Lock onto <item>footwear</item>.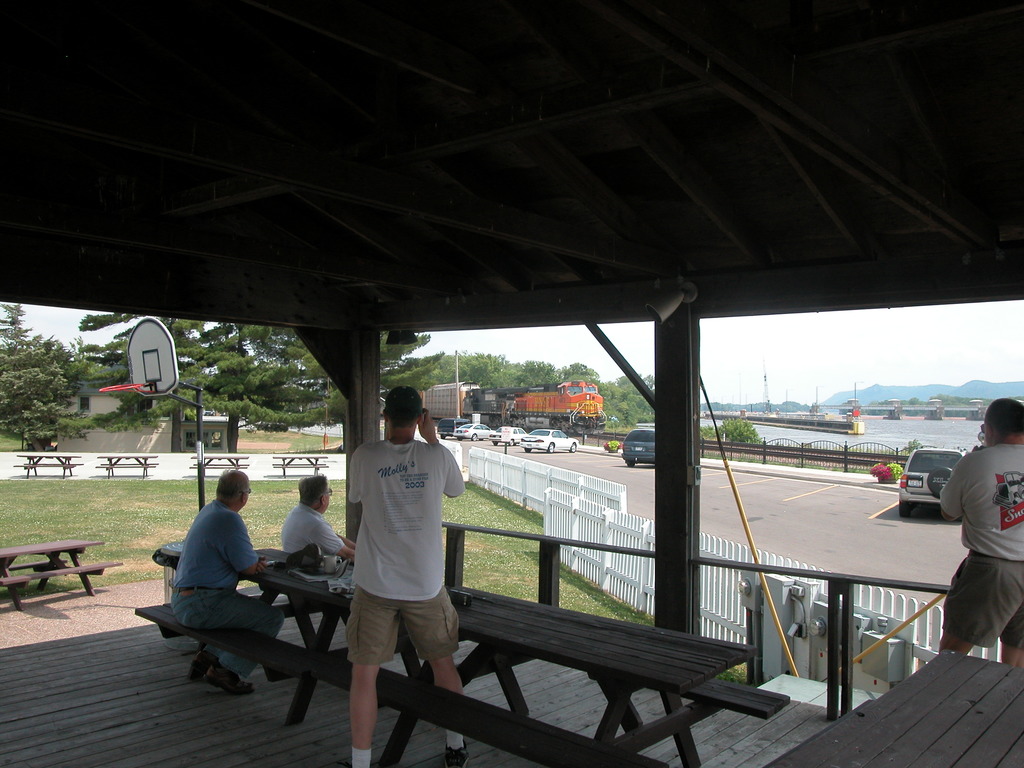
Locked: [182,653,216,680].
